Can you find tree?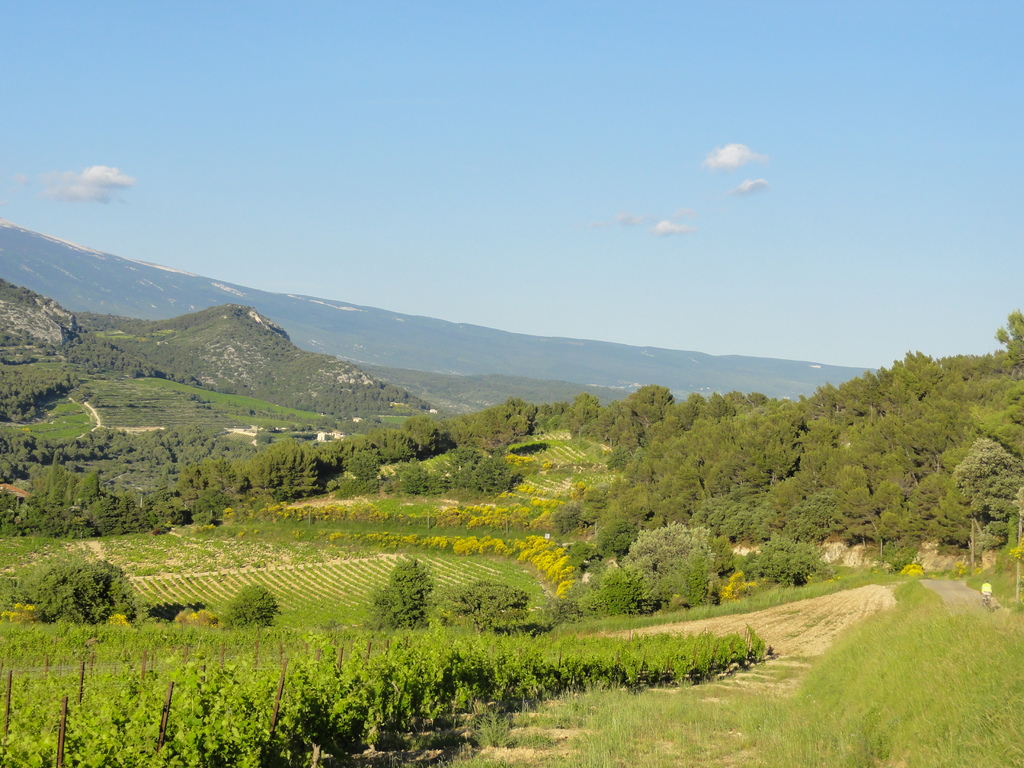
Yes, bounding box: select_region(26, 552, 134, 642).
